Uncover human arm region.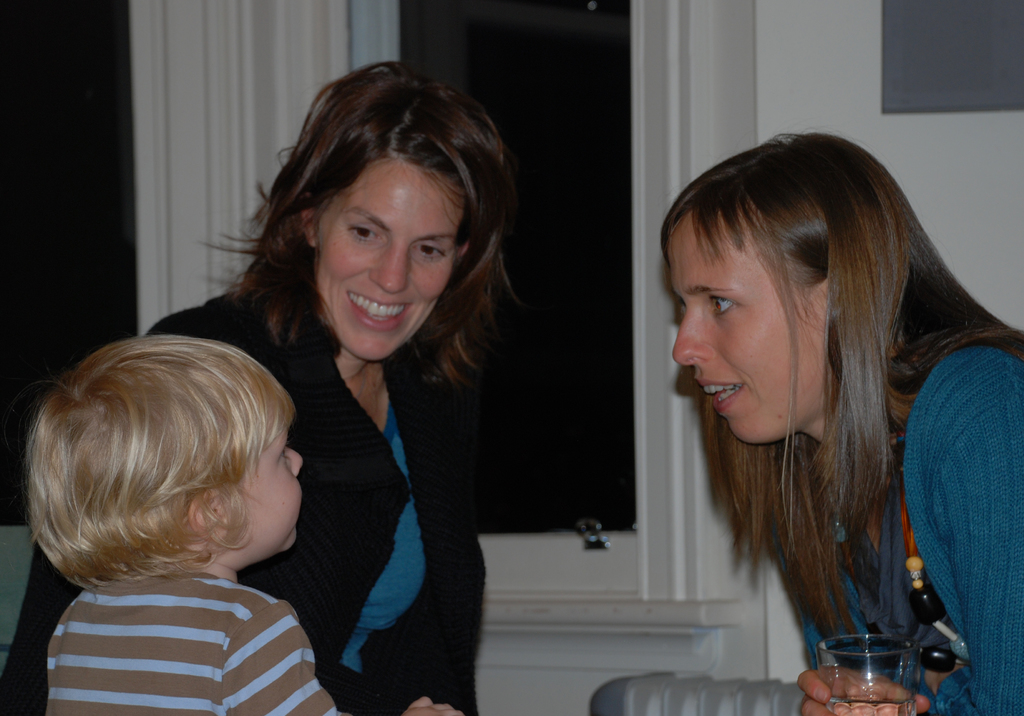
Uncovered: 0:316:247:715.
